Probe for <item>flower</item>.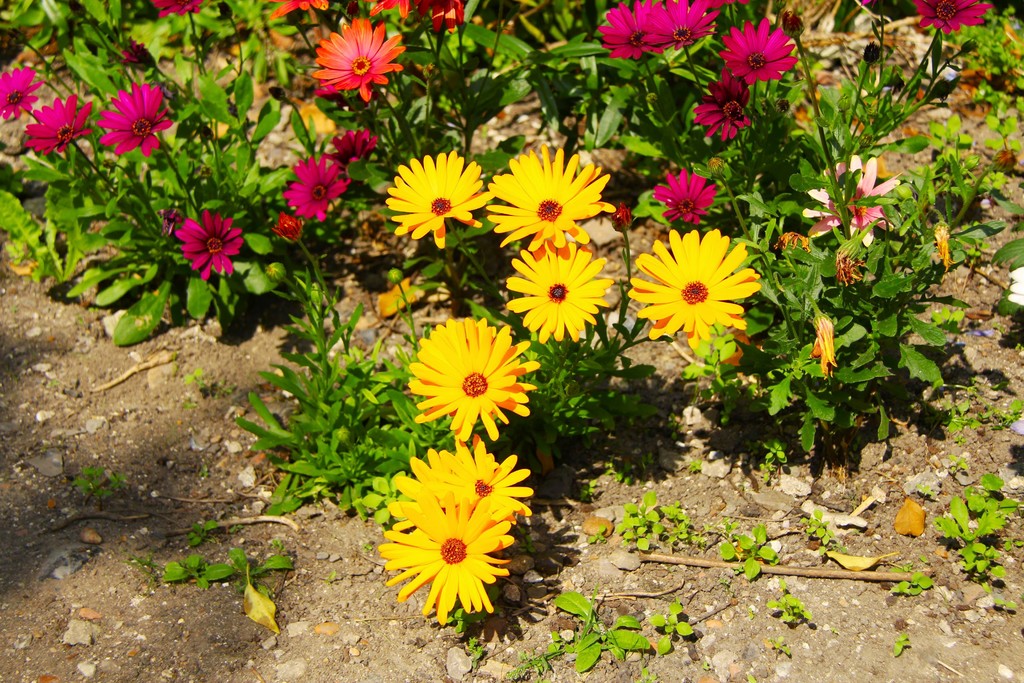
Probe result: crop(376, 486, 510, 621).
